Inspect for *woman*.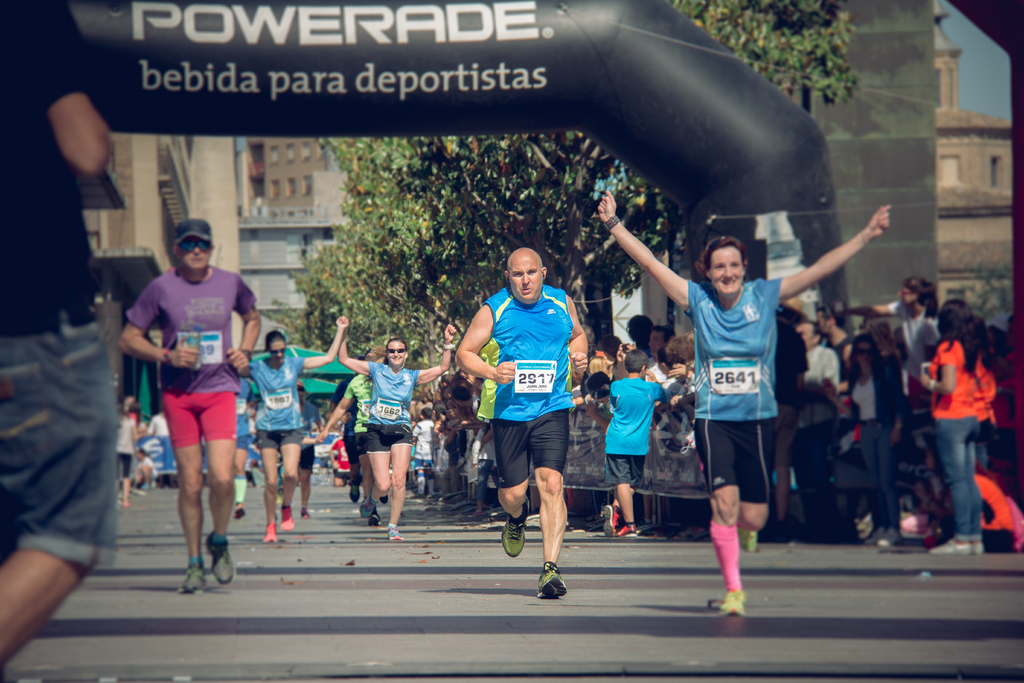
Inspection: [336, 312, 456, 541].
